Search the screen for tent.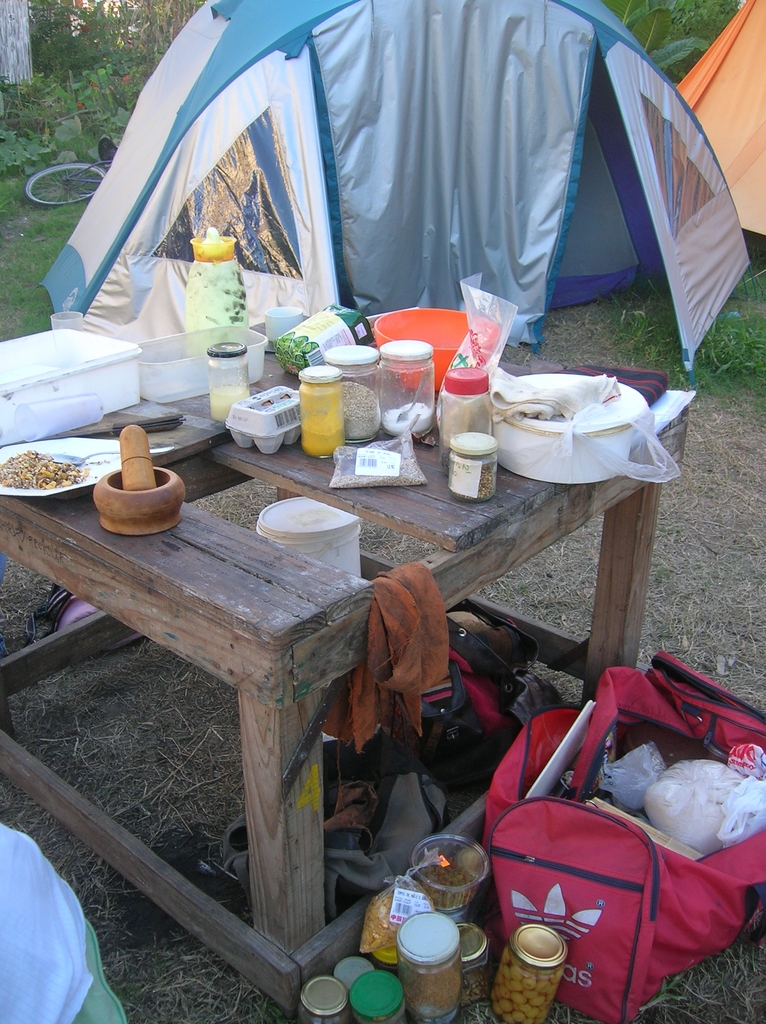
Found at region(29, 0, 765, 392).
